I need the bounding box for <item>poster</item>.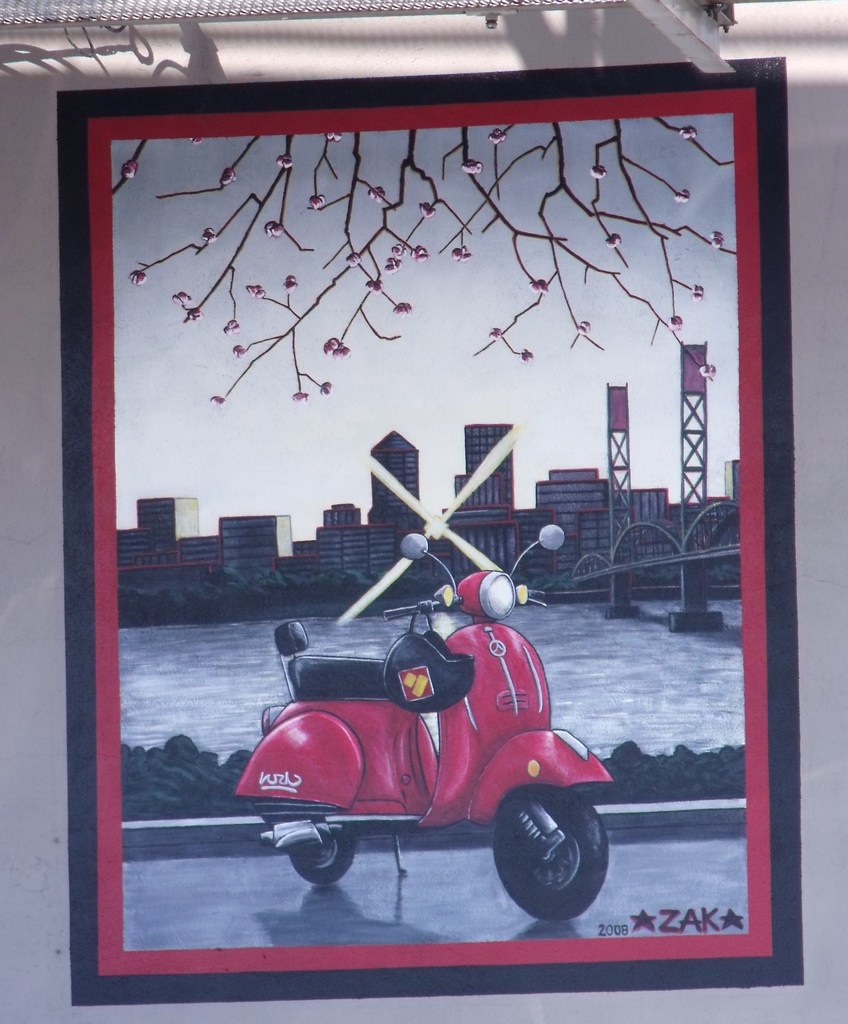
Here it is: detection(63, 59, 796, 1009).
